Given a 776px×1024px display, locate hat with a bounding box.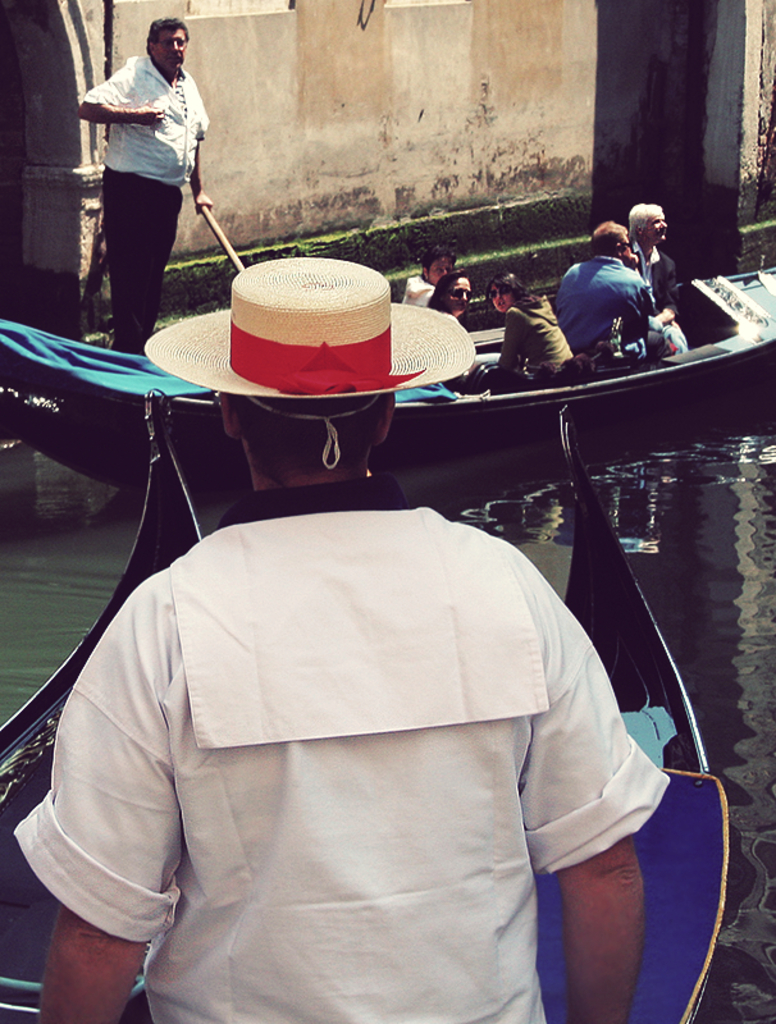
Located: {"x1": 145, "y1": 255, "x2": 476, "y2": 472}.
